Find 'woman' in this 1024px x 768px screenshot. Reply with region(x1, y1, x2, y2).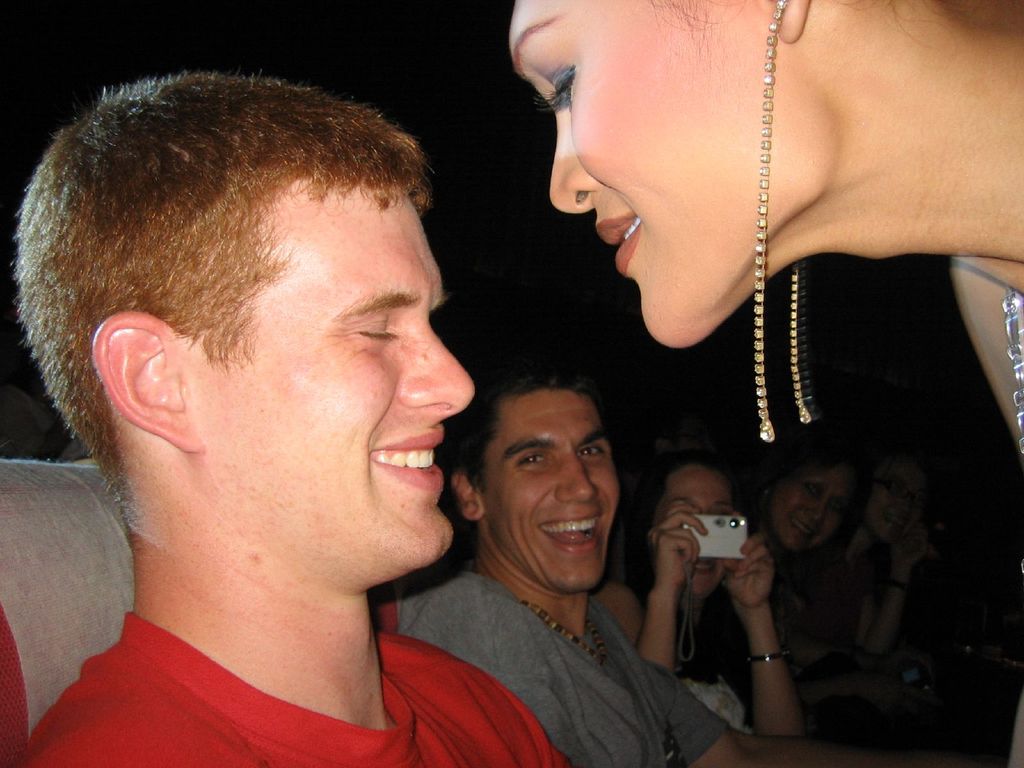
region(748, 445, 863, 579).
